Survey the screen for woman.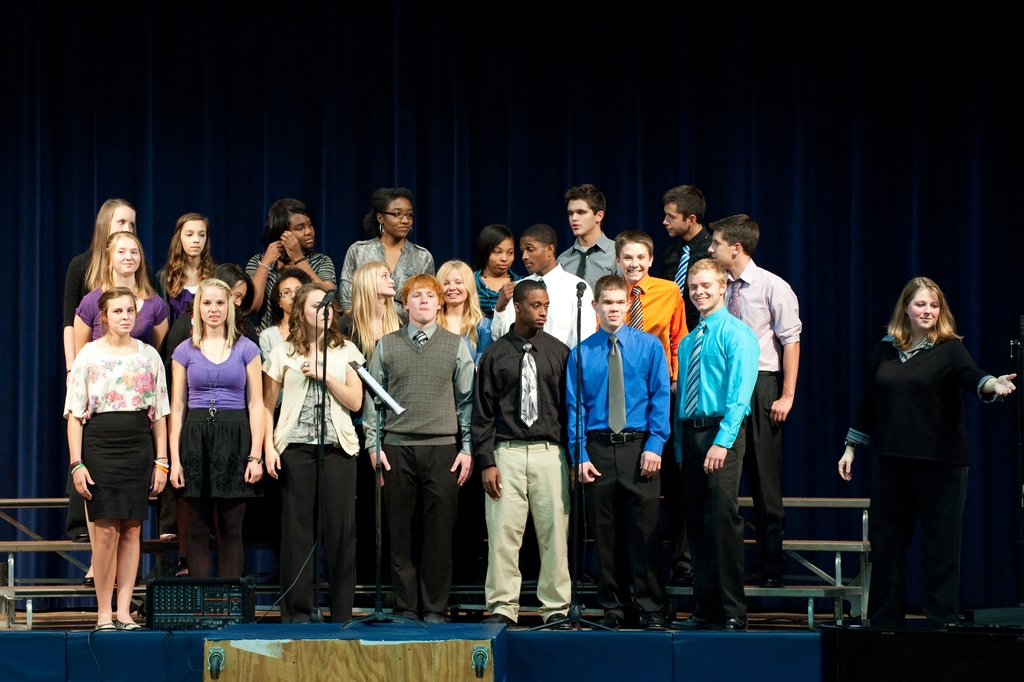
Survey found: box(431, 256, 490, 362).
